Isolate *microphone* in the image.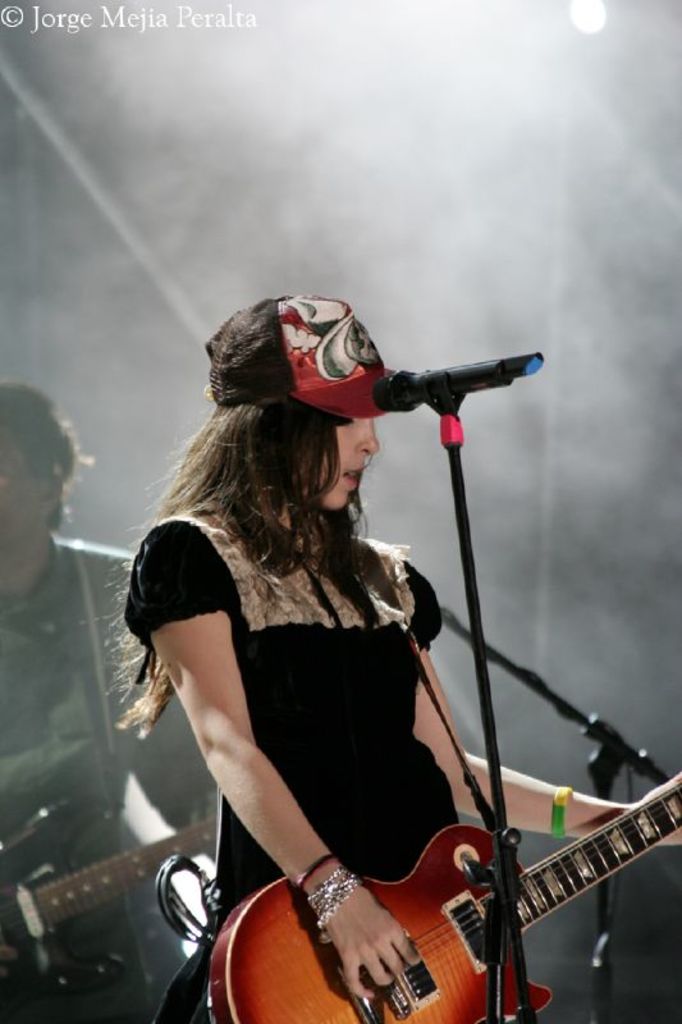
Isolated region: <box>372,353,545,415</box>.
